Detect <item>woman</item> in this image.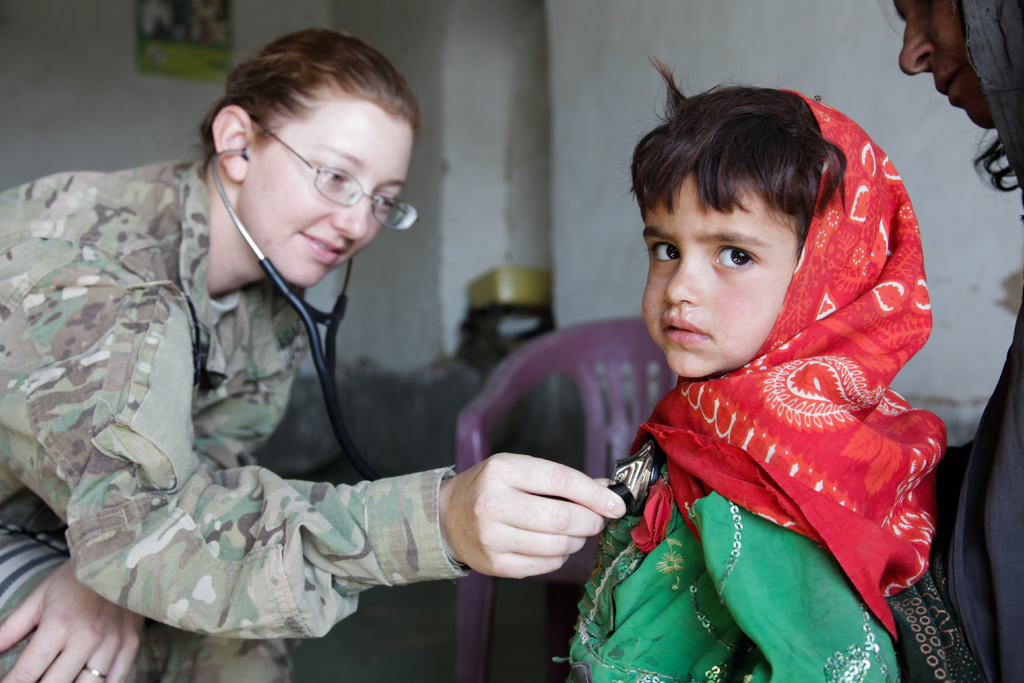
Detection: (left=885, top=0, right=1023, bottom=682).
